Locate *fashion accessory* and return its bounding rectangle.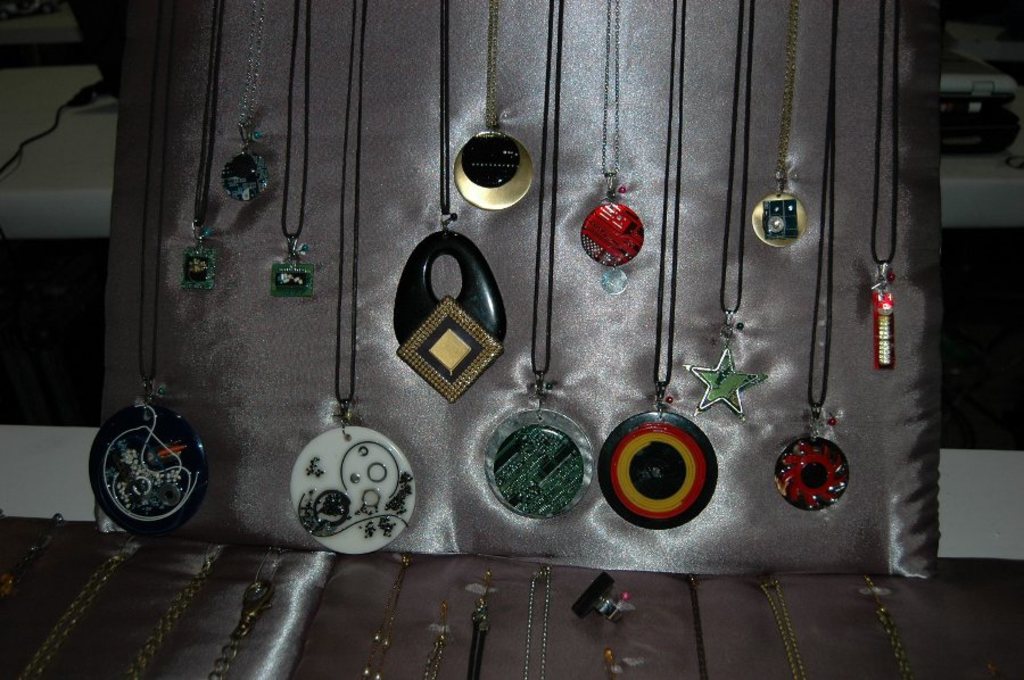
{"x1": 687, "y1": 0, "x2": 768, "y2": 415}.
